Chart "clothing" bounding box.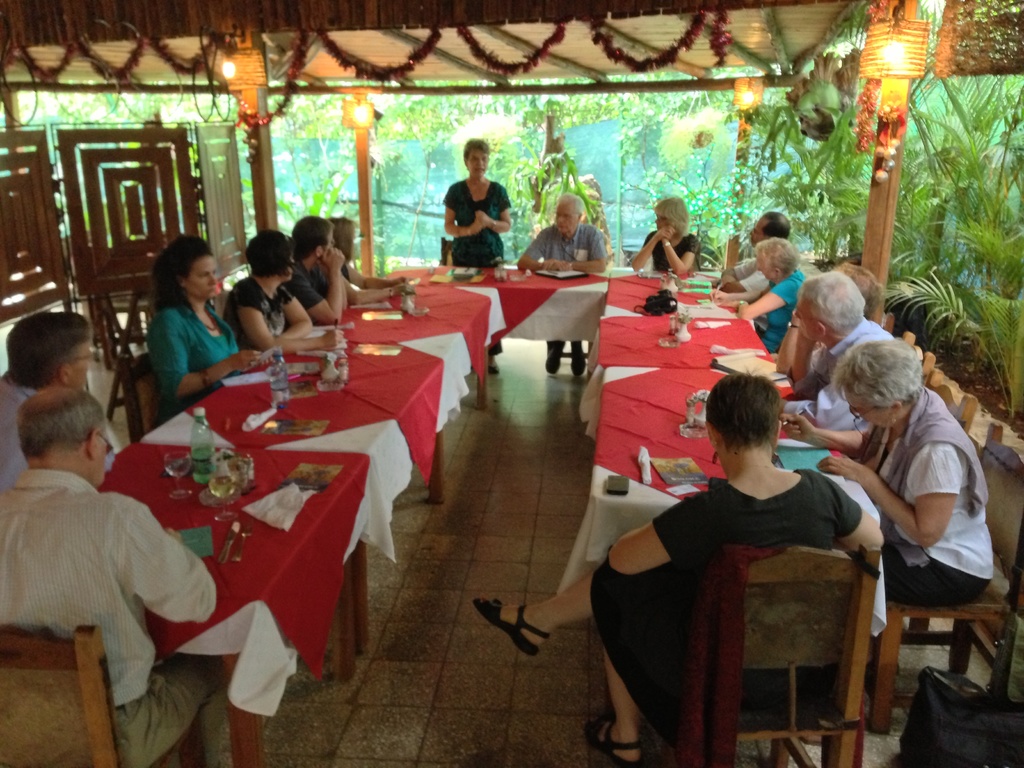
Charted: [341,264,352,281].
